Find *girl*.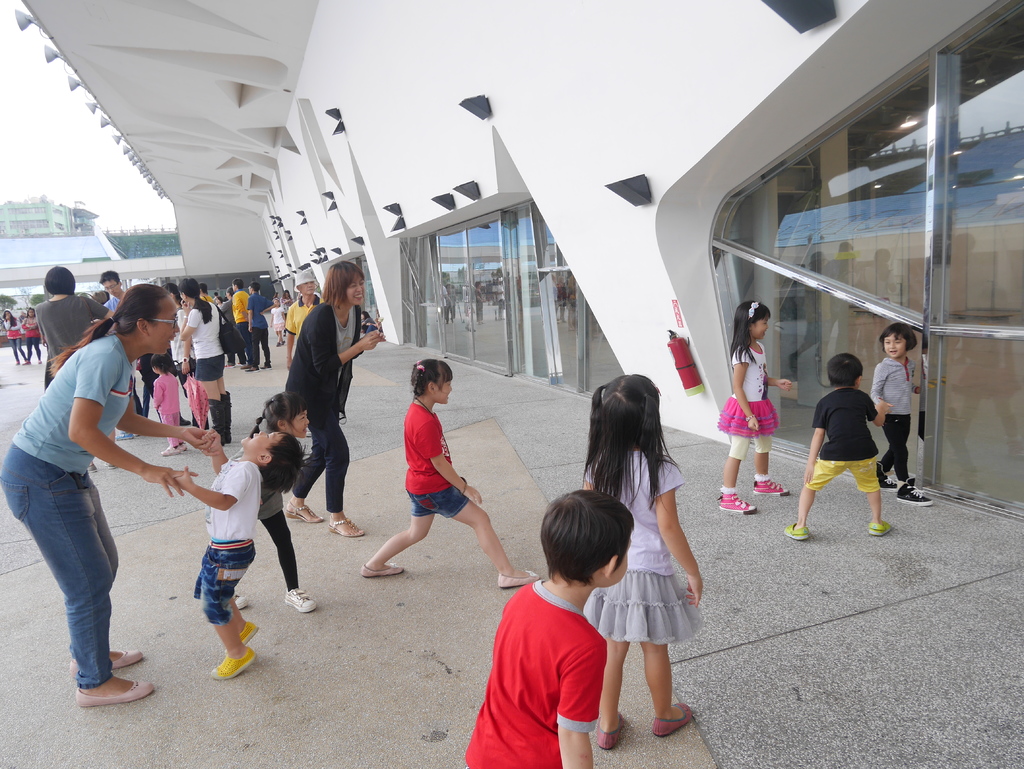
x1=284 y1=260 x2=384 y2=533.
